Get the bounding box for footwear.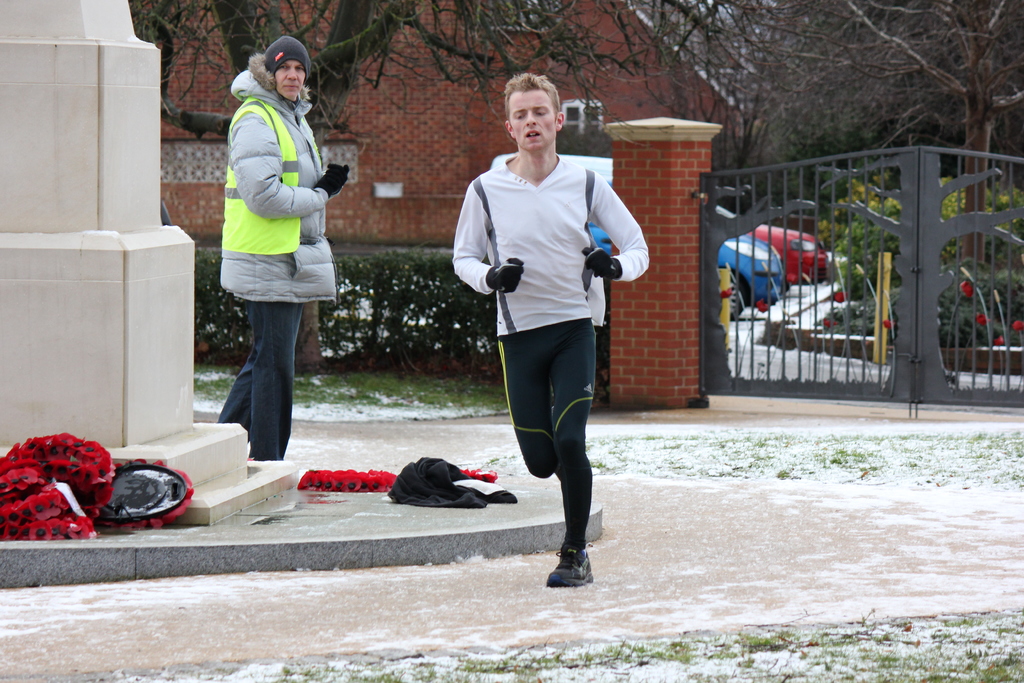
548/534/609/596.
